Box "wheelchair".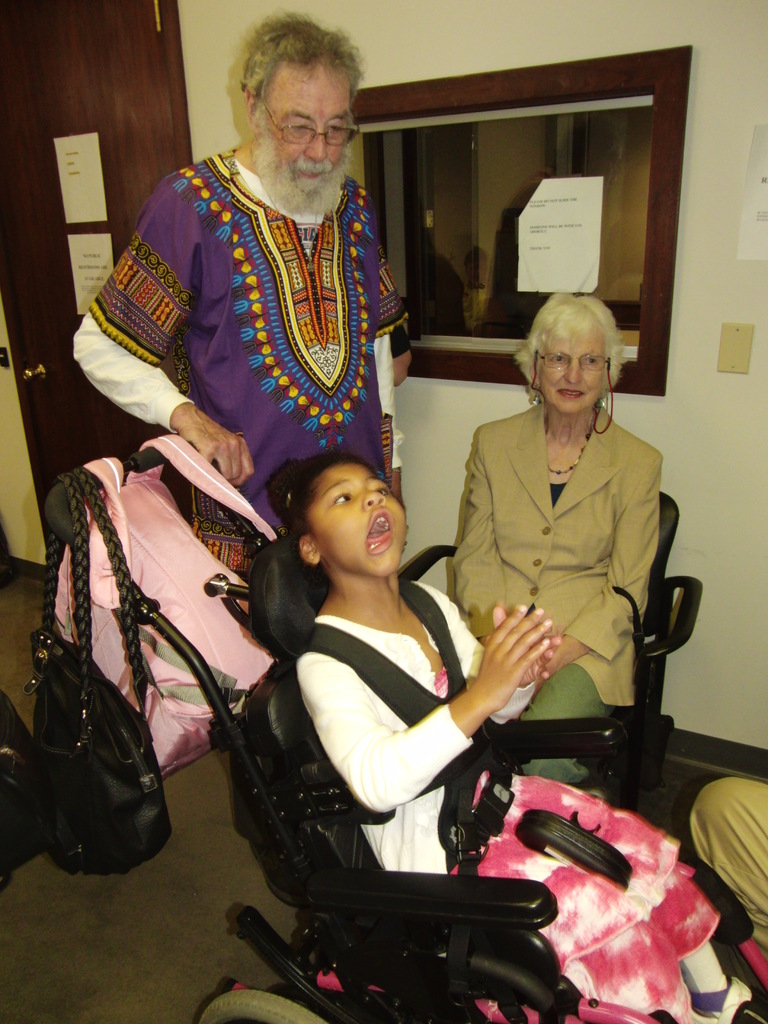
locate(193, 532, 767, 1023).
